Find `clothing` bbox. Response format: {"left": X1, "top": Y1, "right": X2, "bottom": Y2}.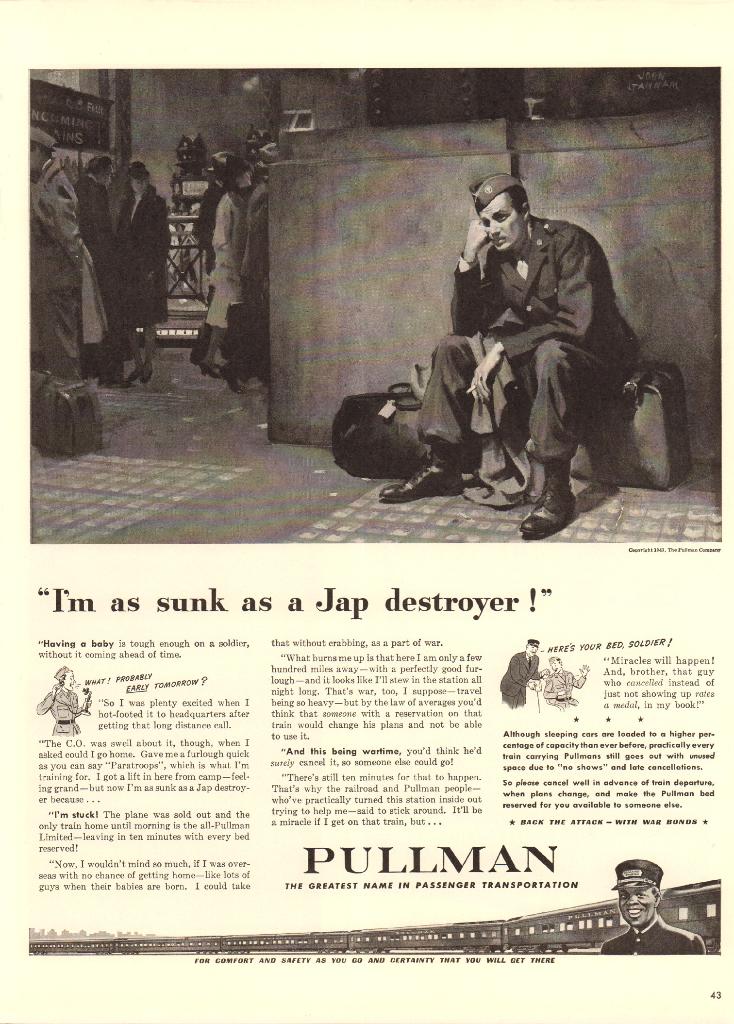
{"left": 598, "top": 913, "right": 708, "bottom": 956}.
